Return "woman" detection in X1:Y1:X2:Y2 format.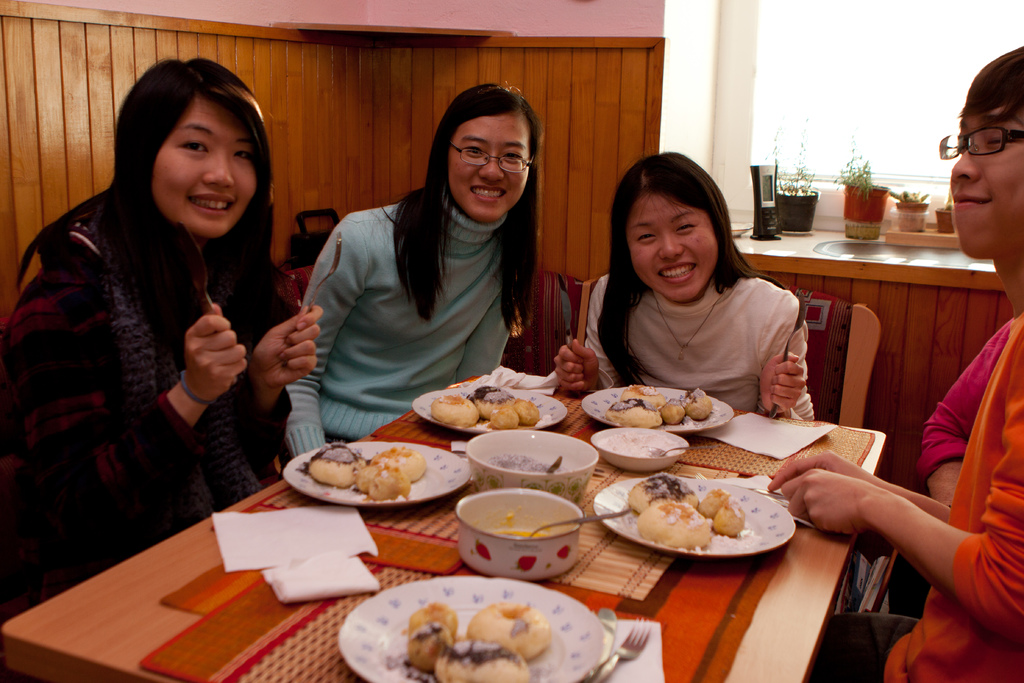
292:102:563:435.
